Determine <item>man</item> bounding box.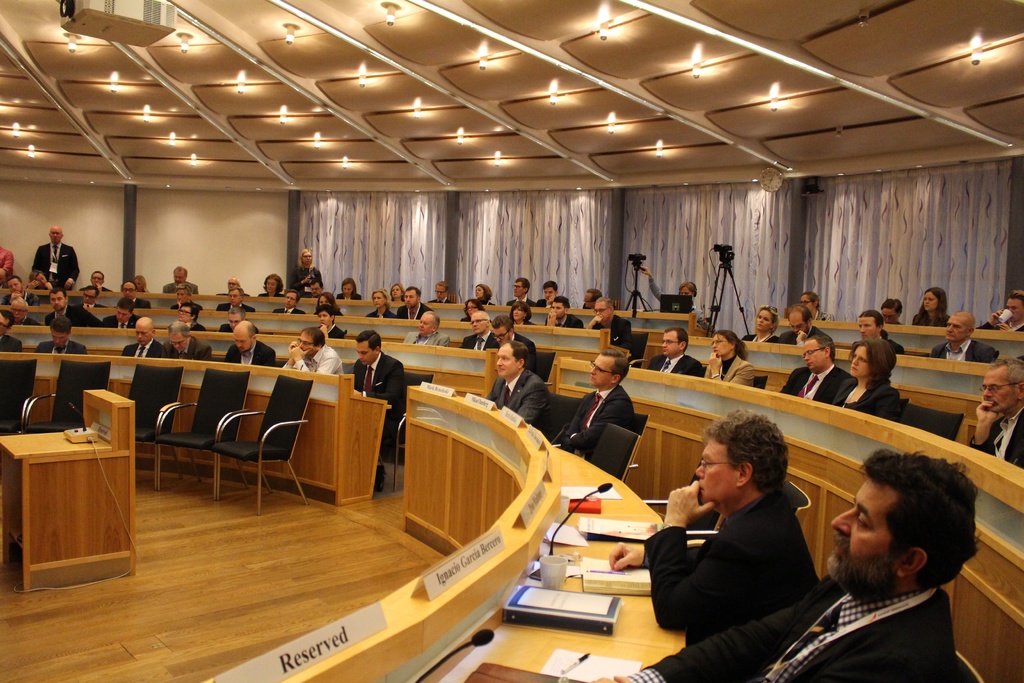
Determined: 308, 280, 323, 299.
